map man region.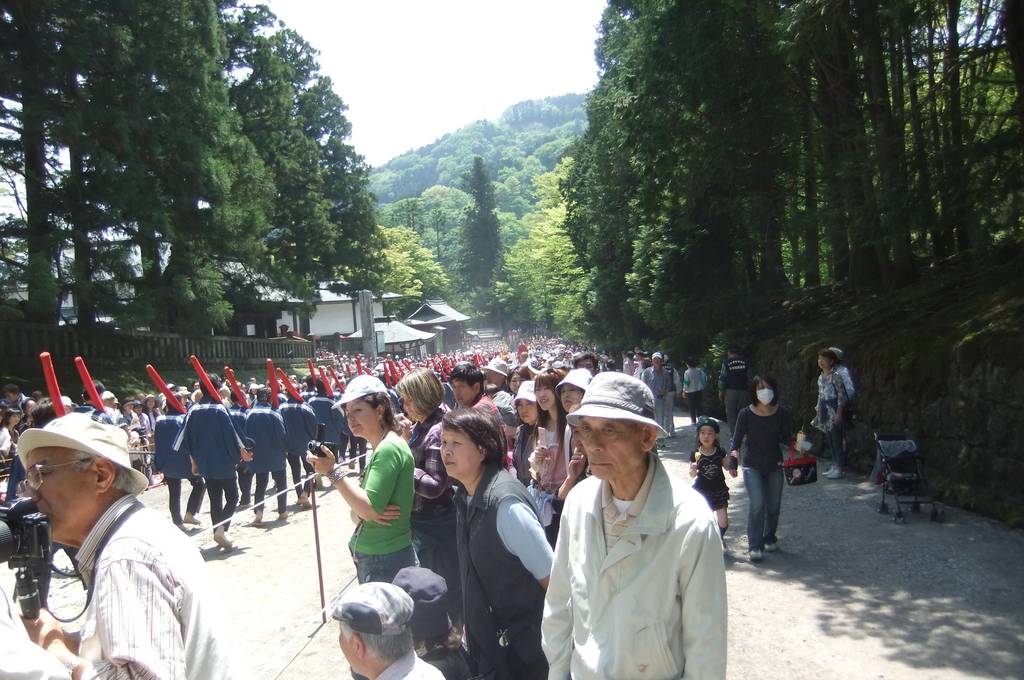
Mapped to 575, 354, 601, 376.
